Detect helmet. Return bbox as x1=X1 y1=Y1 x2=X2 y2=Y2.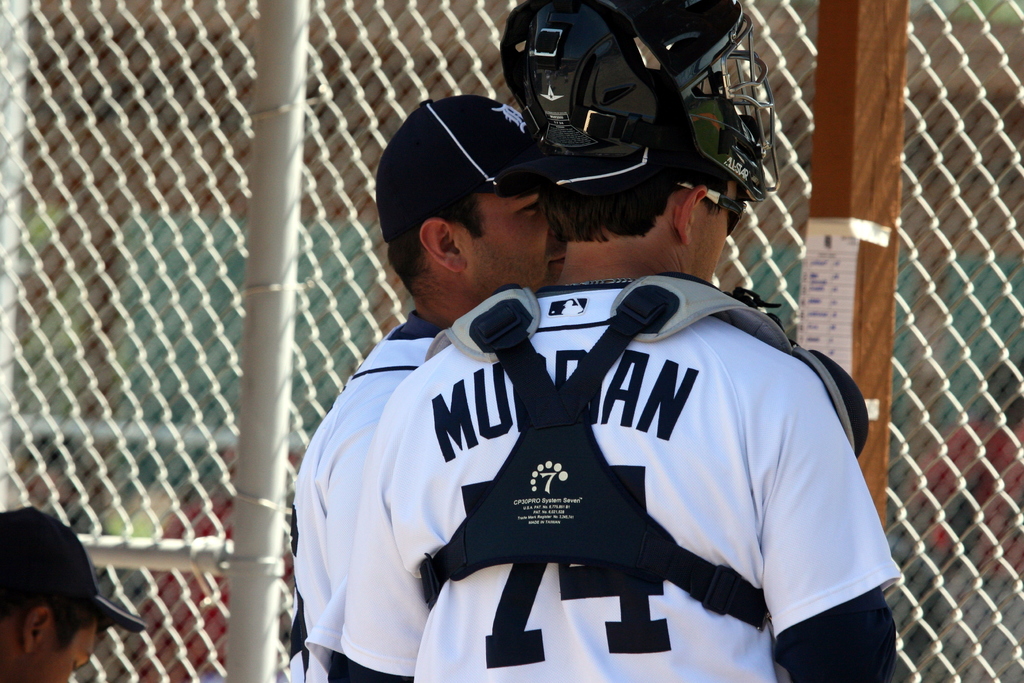
x1=467 y1=12 x2=783 y2=235.
